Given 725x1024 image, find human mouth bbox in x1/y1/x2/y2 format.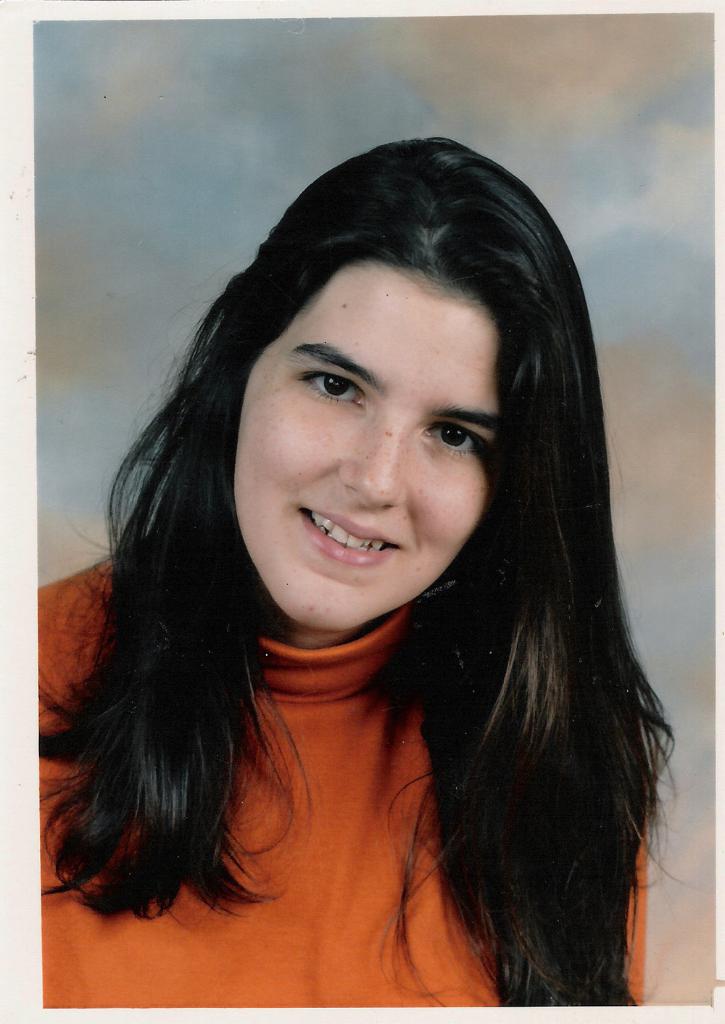
295/509/404/569.
